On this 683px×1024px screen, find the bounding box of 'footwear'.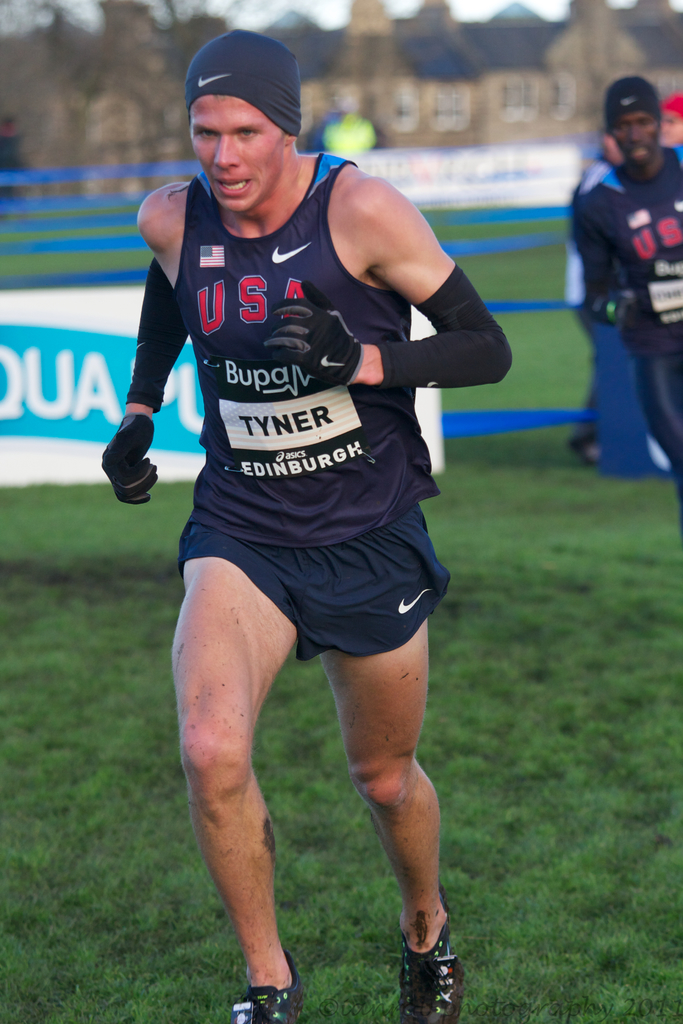
Bounding box: 399 932 463 1022.
